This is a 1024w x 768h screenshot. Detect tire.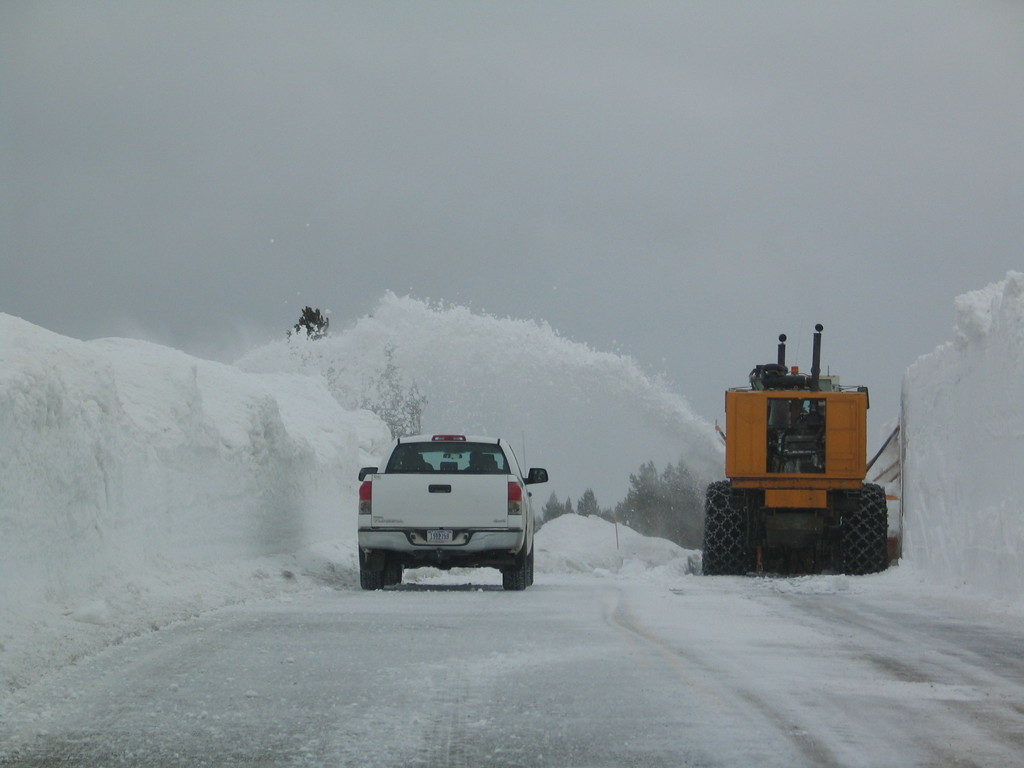
left=838, top=485, right=891, bottom=578.
